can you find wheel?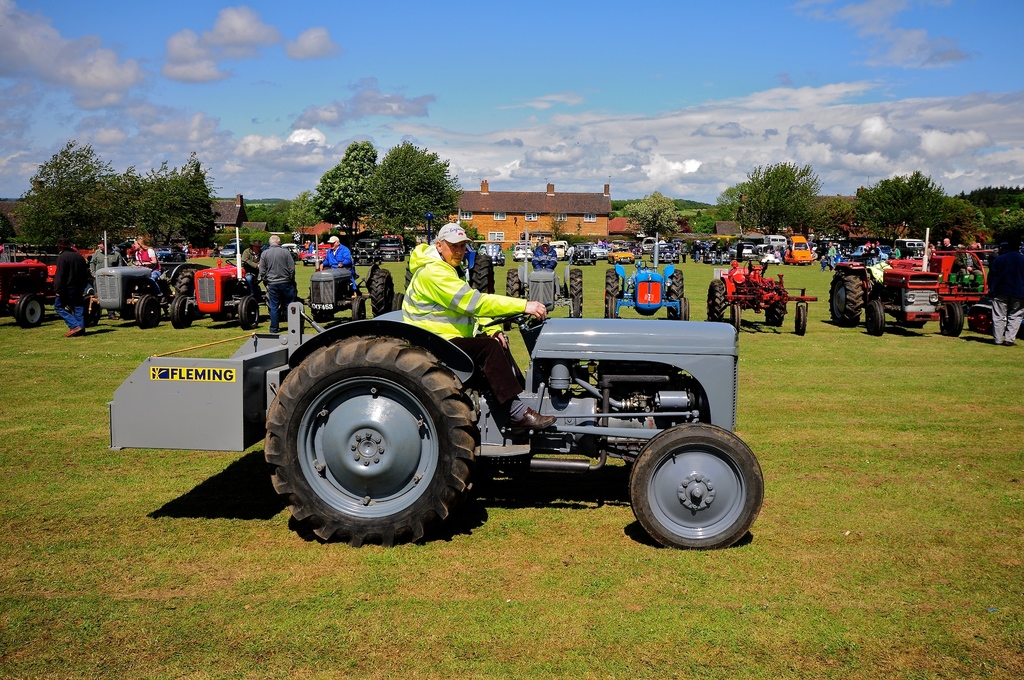
Yes, bounding box: (310, 309, 332, 320).
